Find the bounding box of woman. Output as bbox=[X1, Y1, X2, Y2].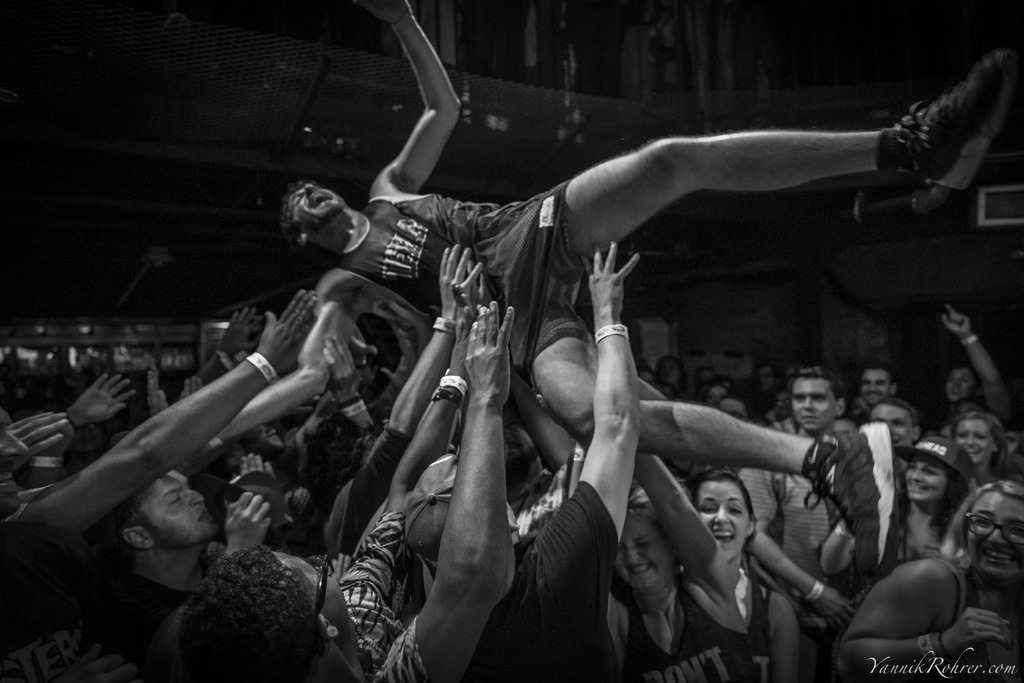
bbox=[598, 417, 760, 682].
